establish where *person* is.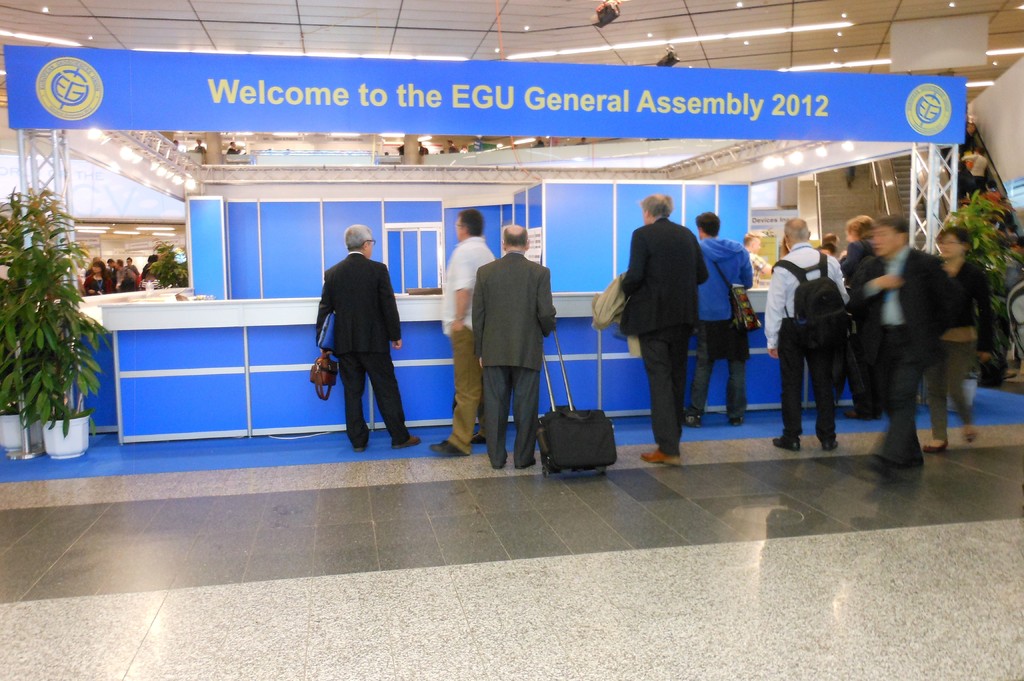
Established at region(925, 227, 995, 455).
